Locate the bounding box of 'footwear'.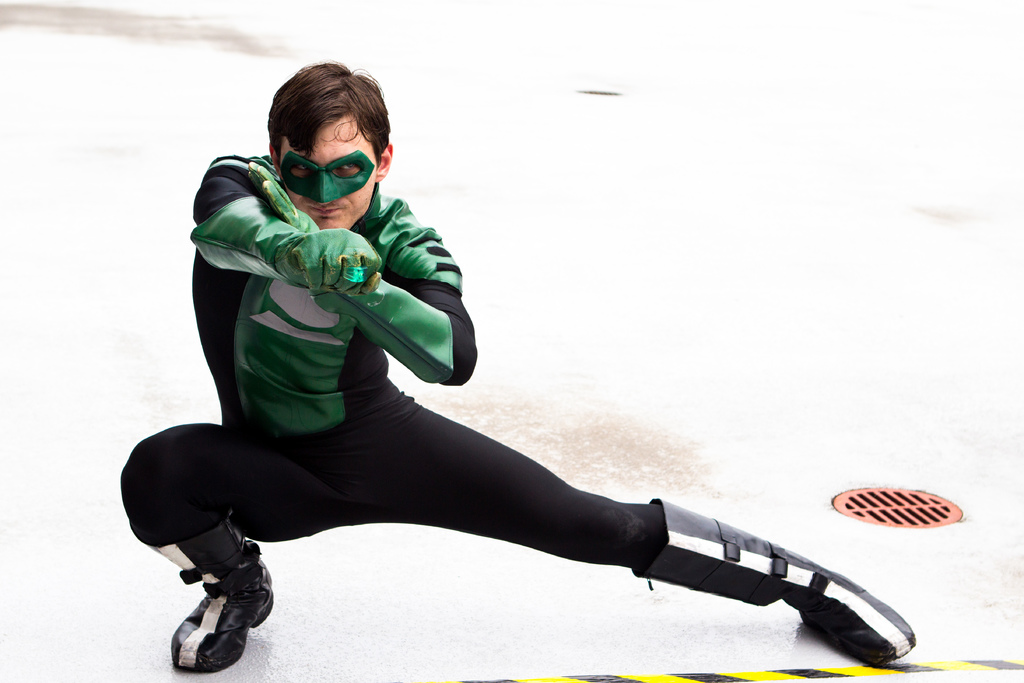
Bounding box: left=141, top=549, right=274, bottom=672.
